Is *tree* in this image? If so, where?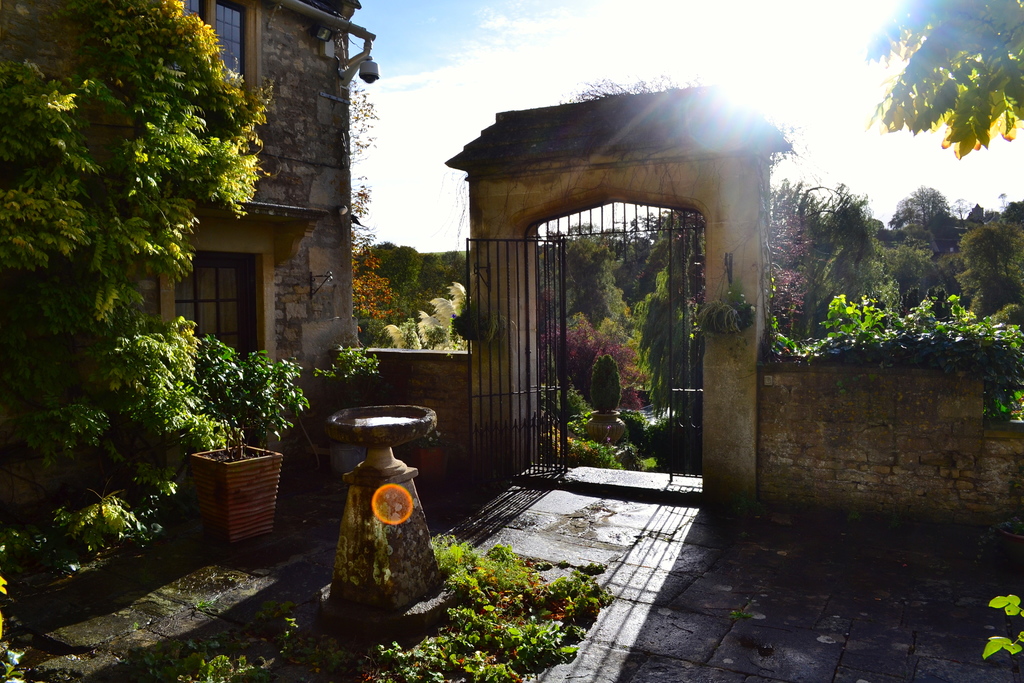
Yes, at (797,185,901,345).
